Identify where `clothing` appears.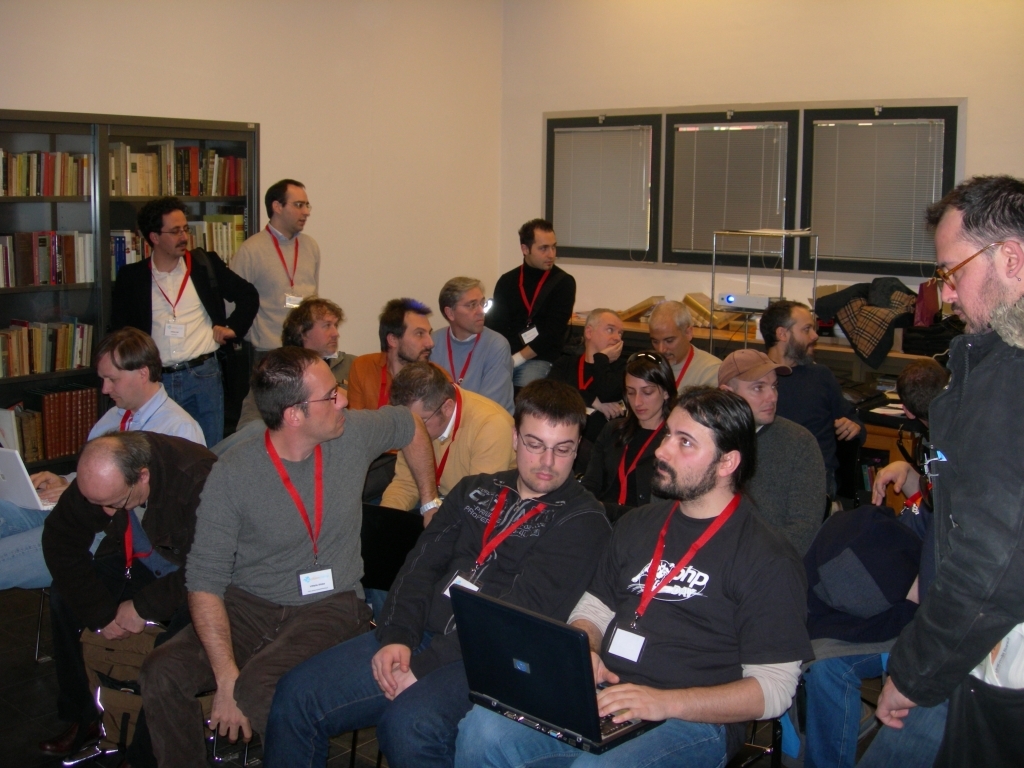
Appears at box(773, 345, 851, 485).
